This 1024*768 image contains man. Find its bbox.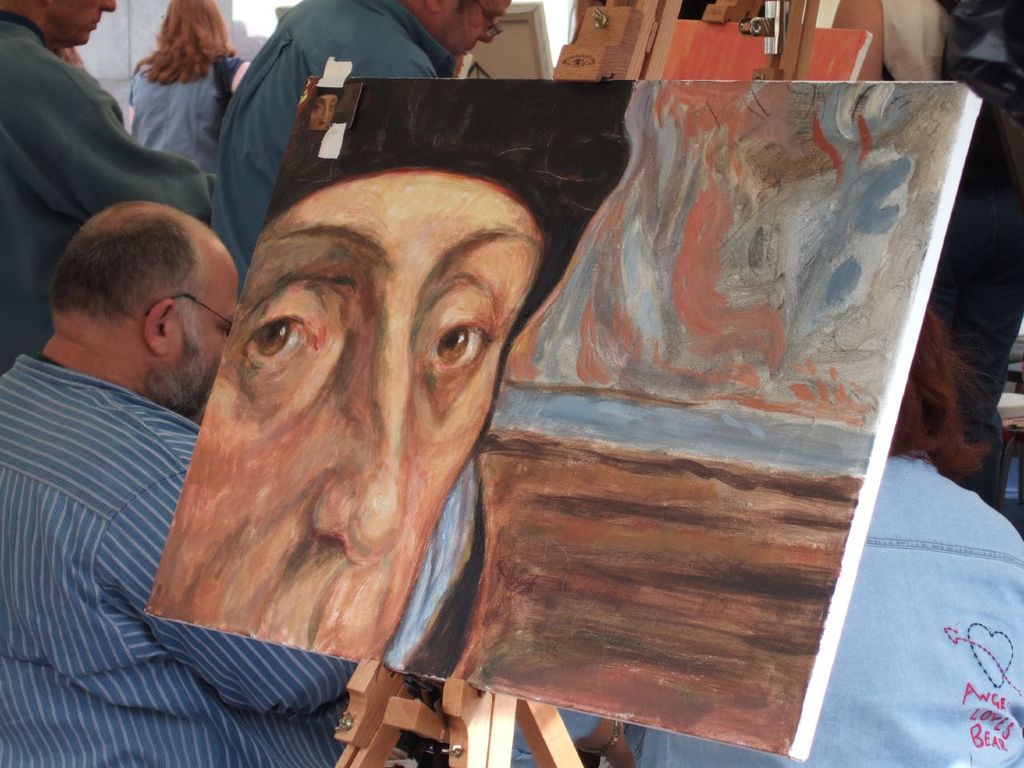
145, 78, 634, 642.
